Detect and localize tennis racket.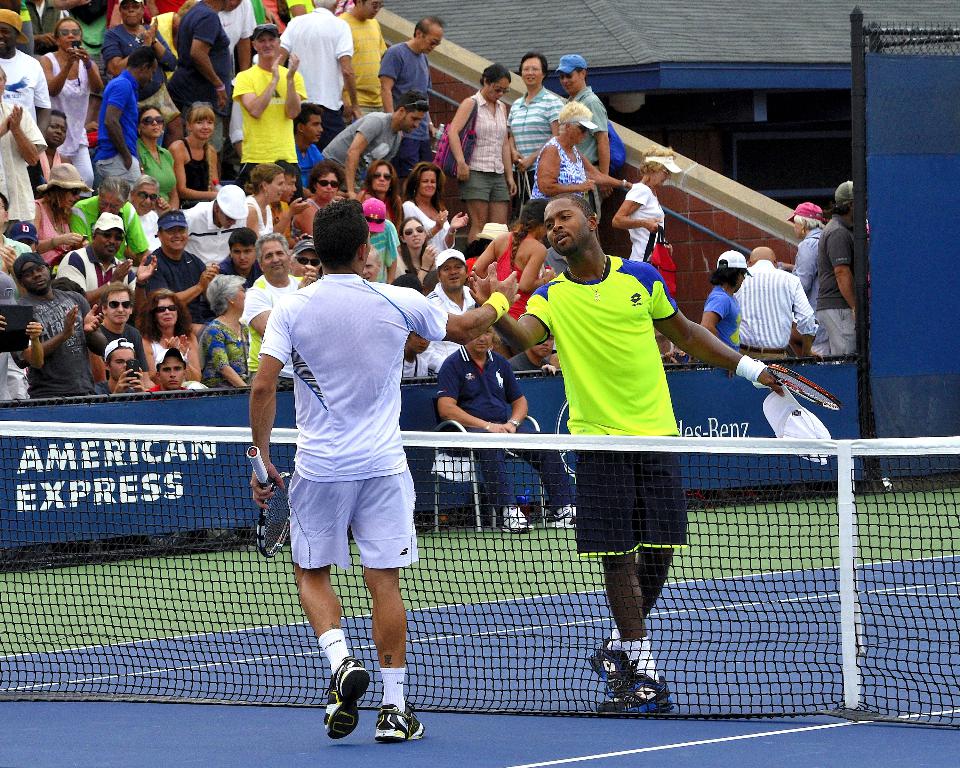
Localized at [x1=247, y1=445, x2=290, y2=558].
